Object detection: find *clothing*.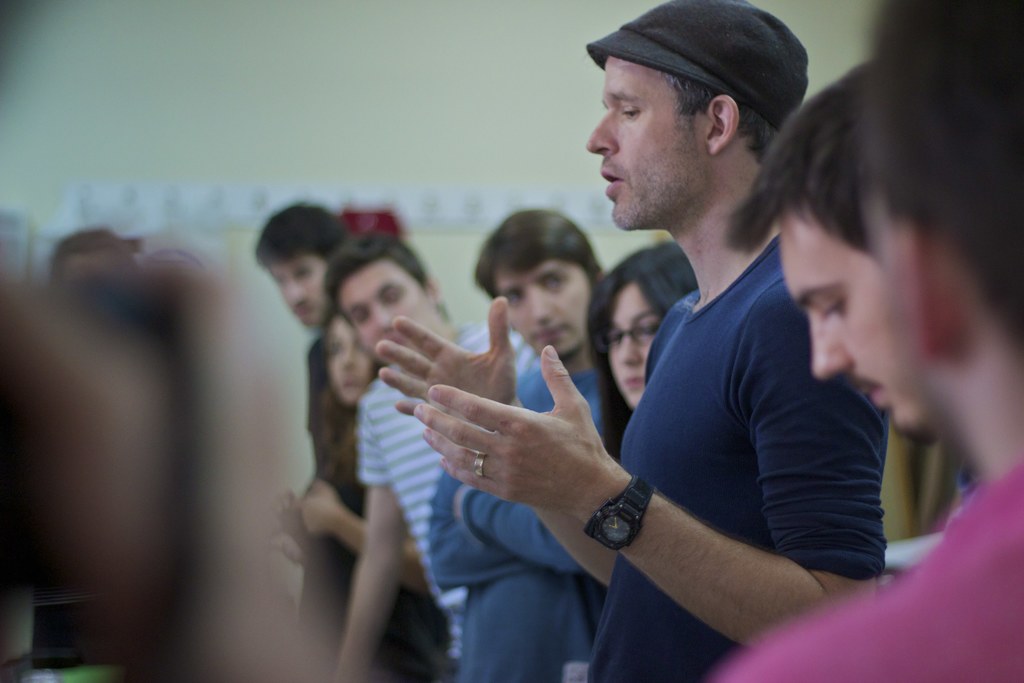
box=[556, 171, 875, 657].
